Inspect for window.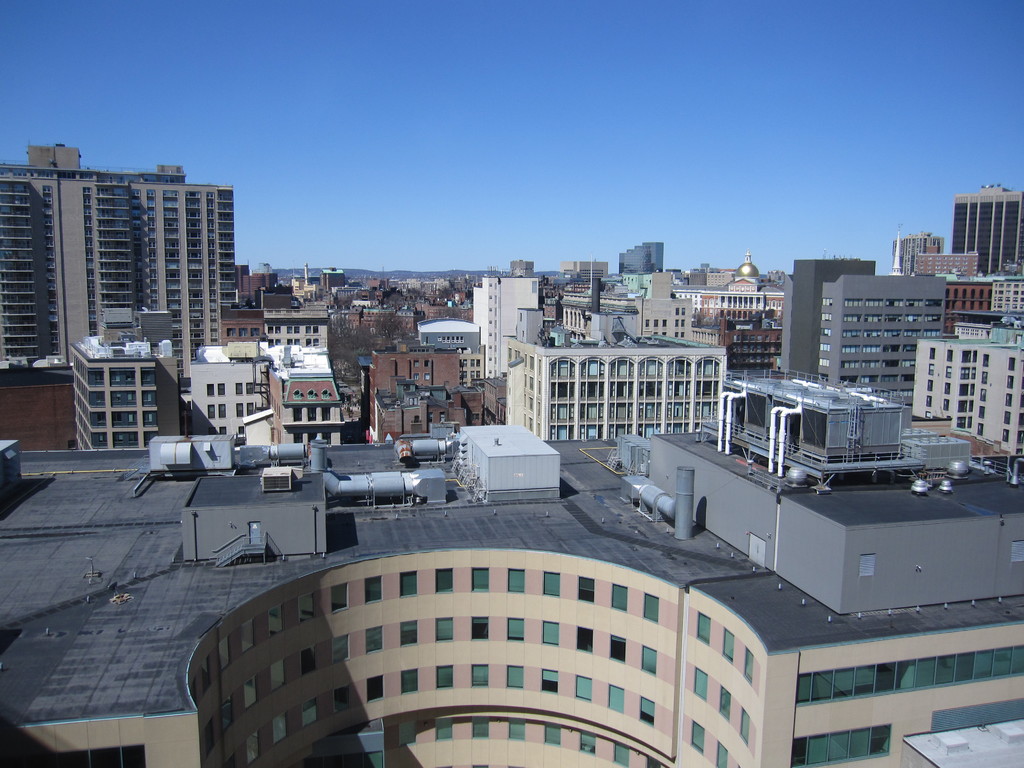
Inspection: left=945, top=382, right=952, bottom=392.
